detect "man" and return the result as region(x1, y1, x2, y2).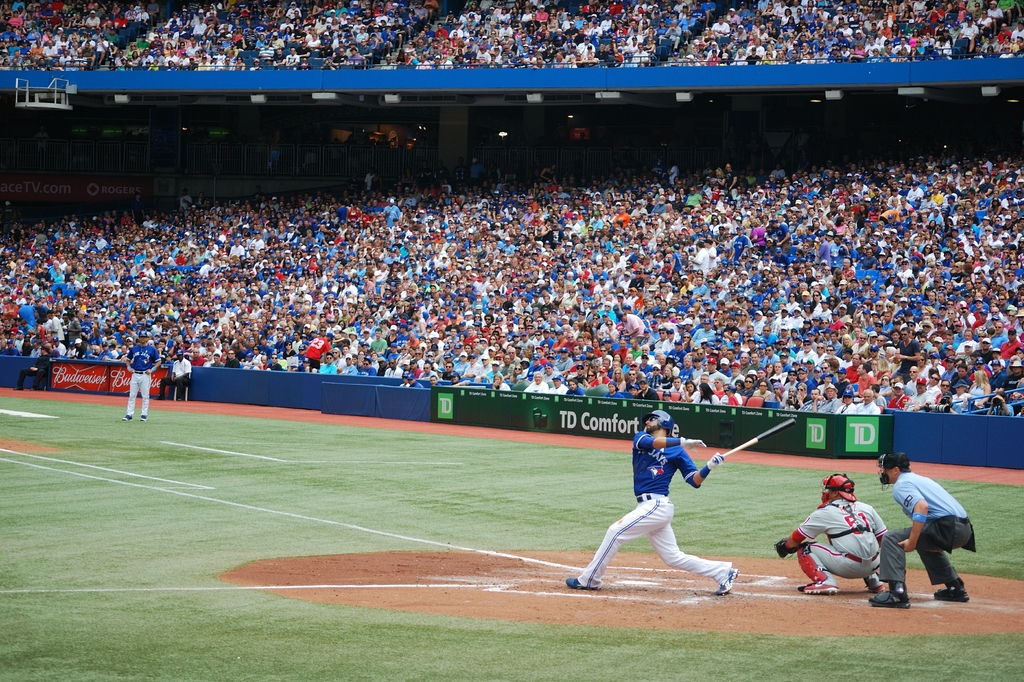
region(404, 369, 423, 391).
